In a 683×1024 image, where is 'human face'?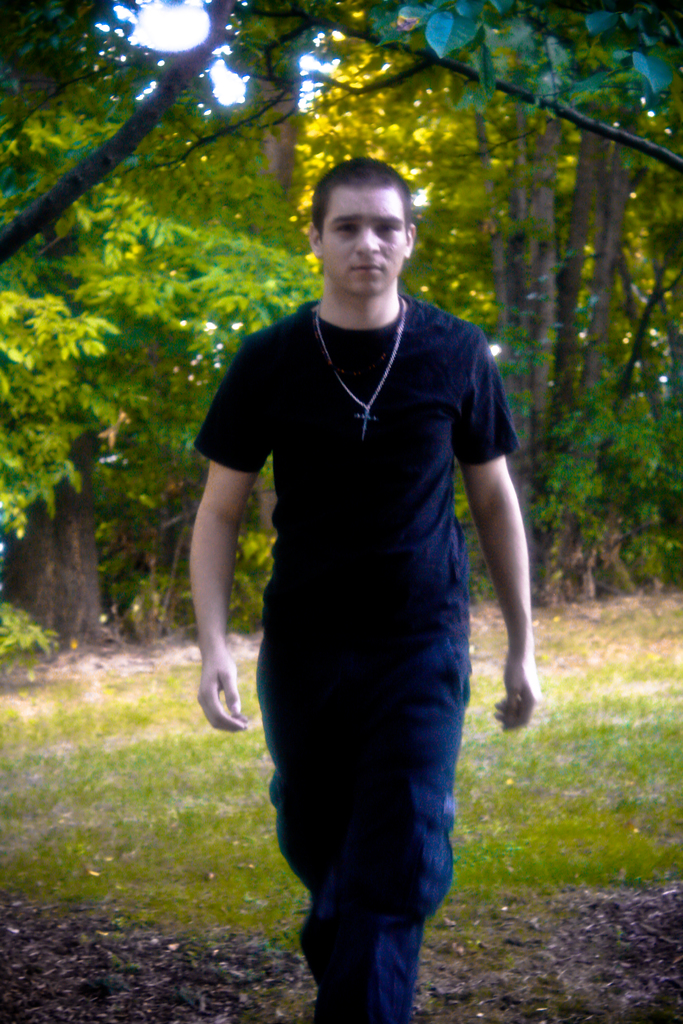
bbox=[322, 185, 411, 290].
